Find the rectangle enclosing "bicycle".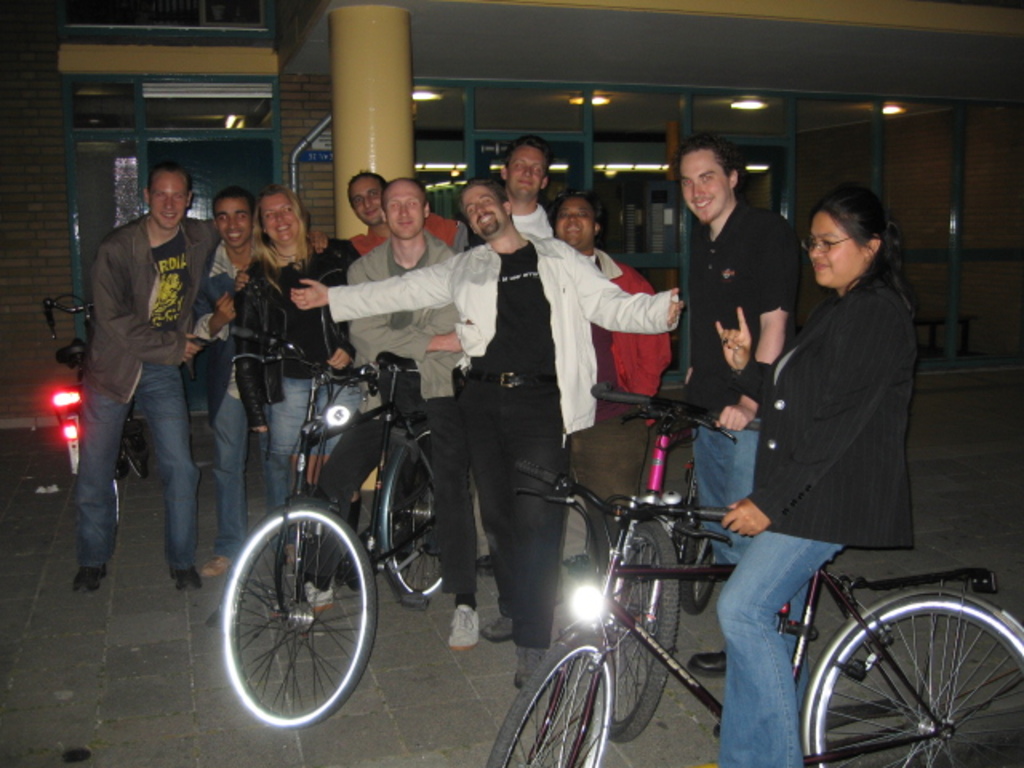
195, 342, 507, 722.
